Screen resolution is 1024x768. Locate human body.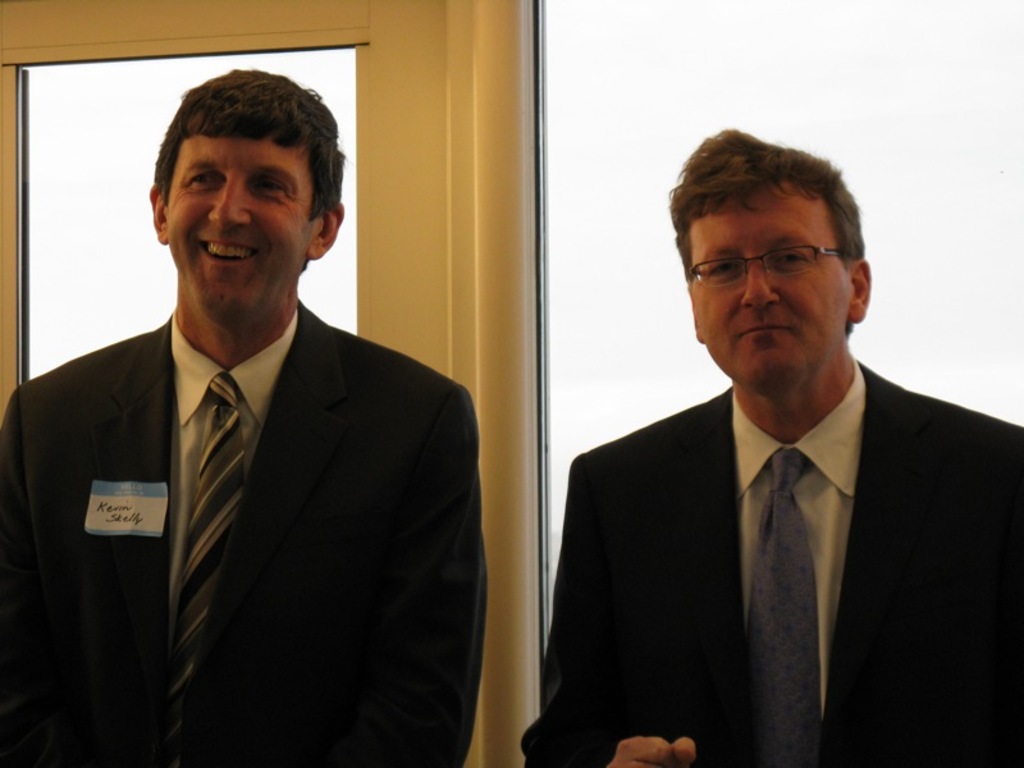
(567, 188, 1005, 767).
